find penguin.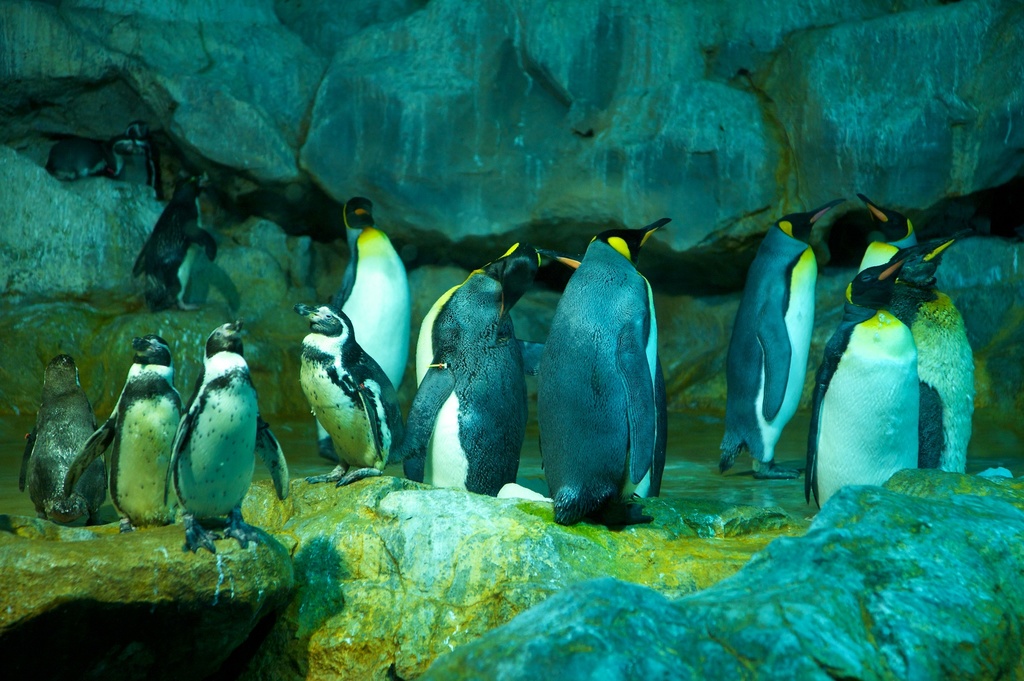
left=19, top=345, right=99, bottom=521.
